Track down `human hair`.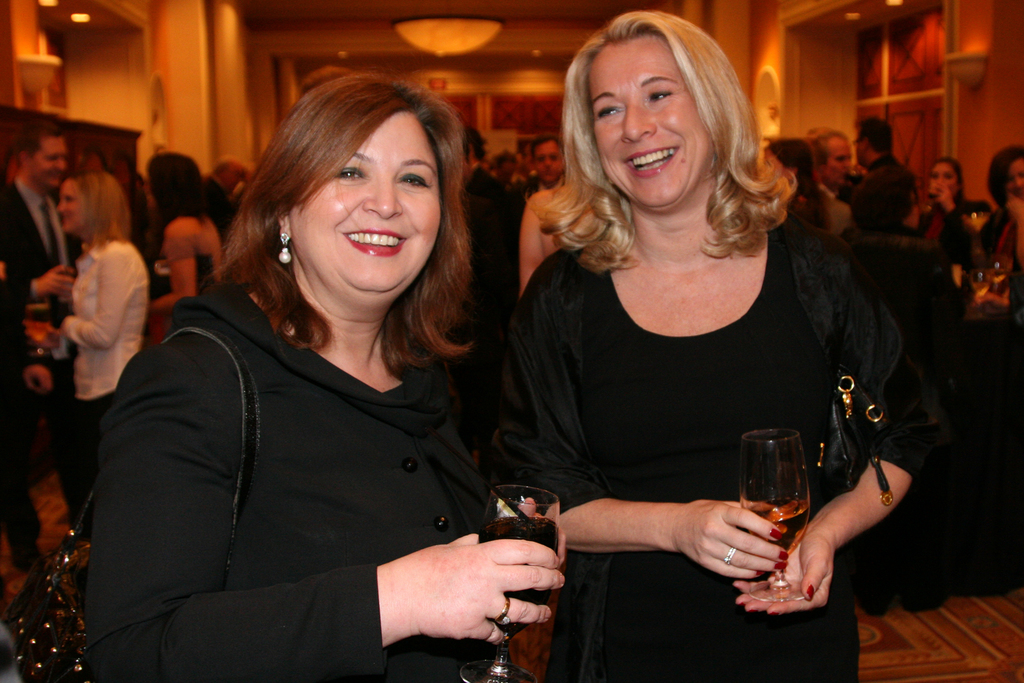
Tracked to locate(847, 115, 889, 154).
